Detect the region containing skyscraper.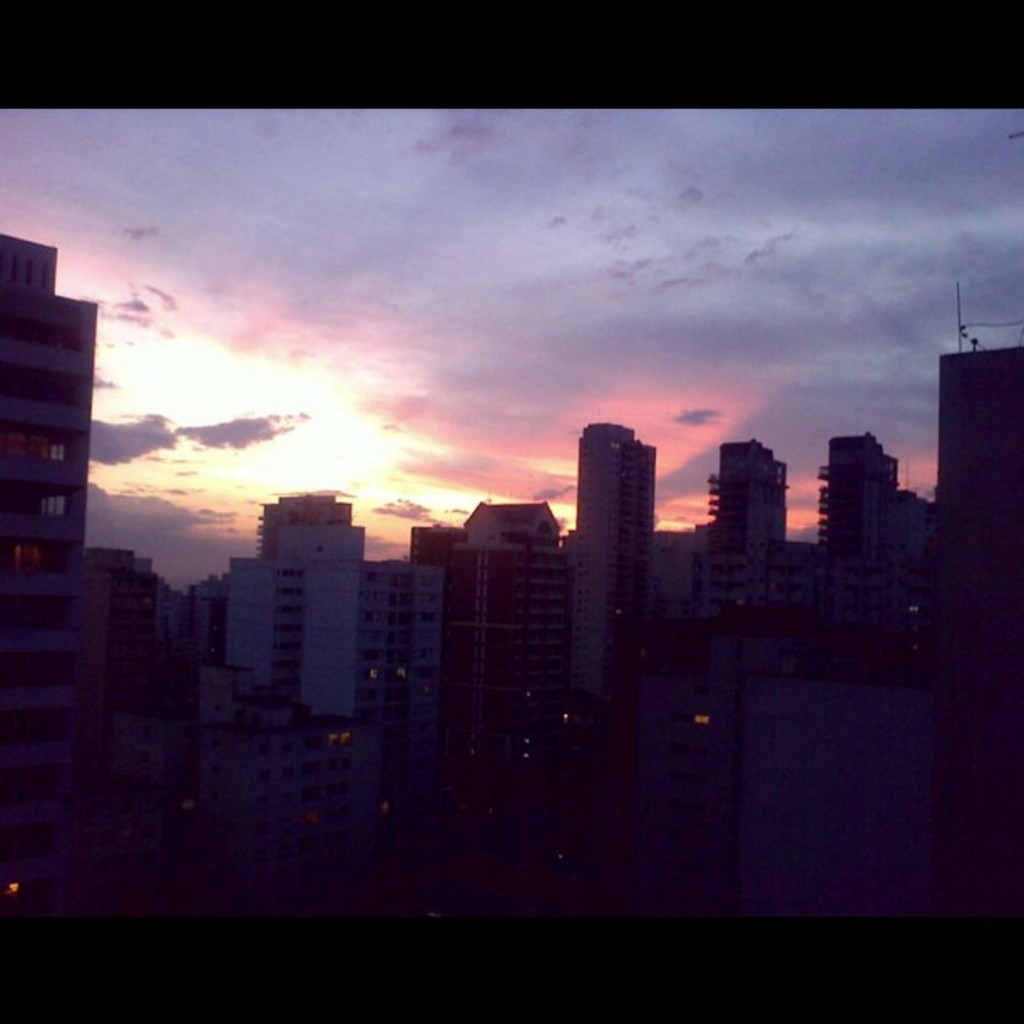
{"left": 433, "top": 497, "right": 567, "bottom": 833}.
